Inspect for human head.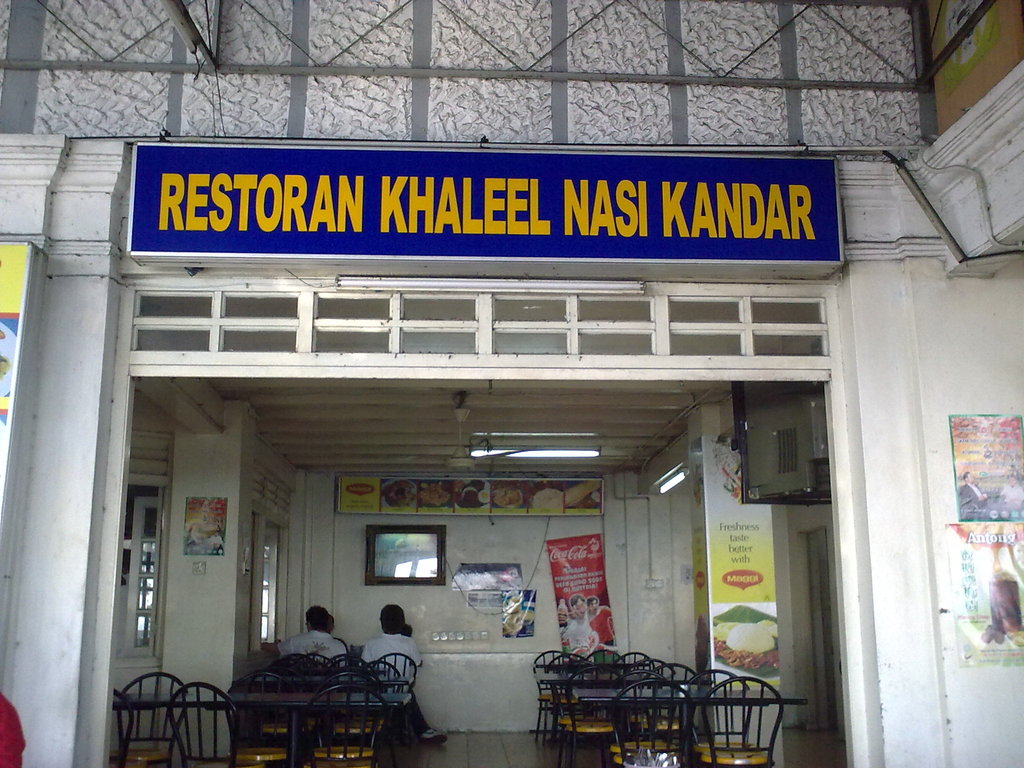
Inspection: {"x1": 587, "y1": 595, "x2": 599, "y2": 614}.
